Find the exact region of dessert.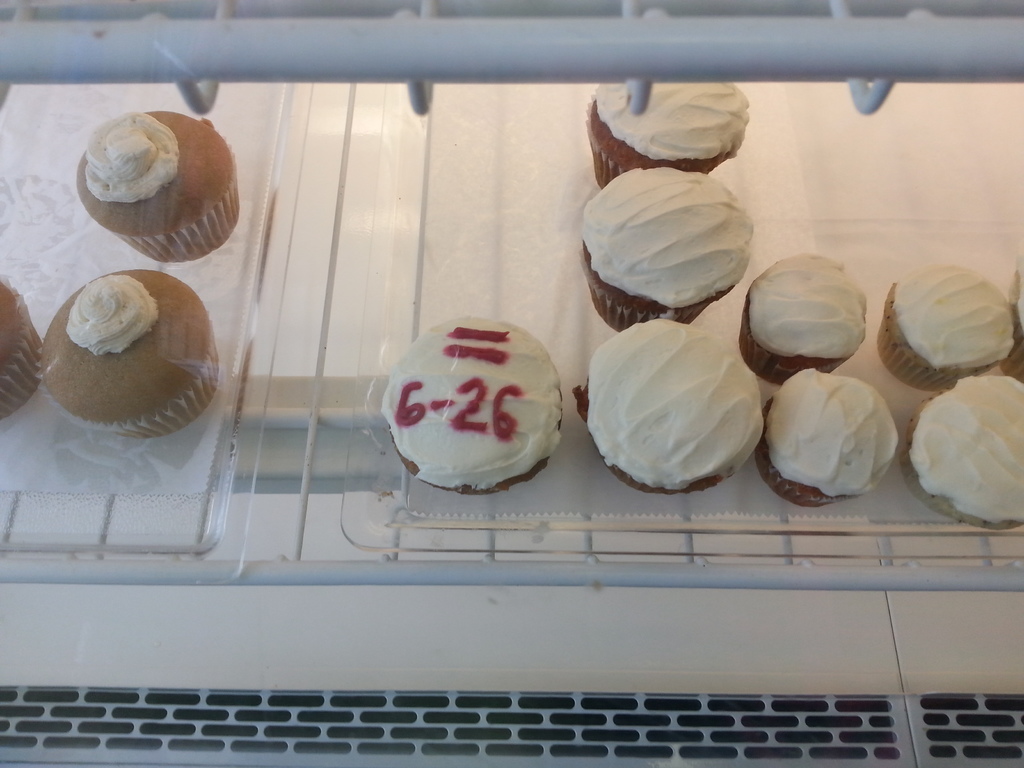
Exact region: x1=879 y1=265 x2=1020 y2=395.
